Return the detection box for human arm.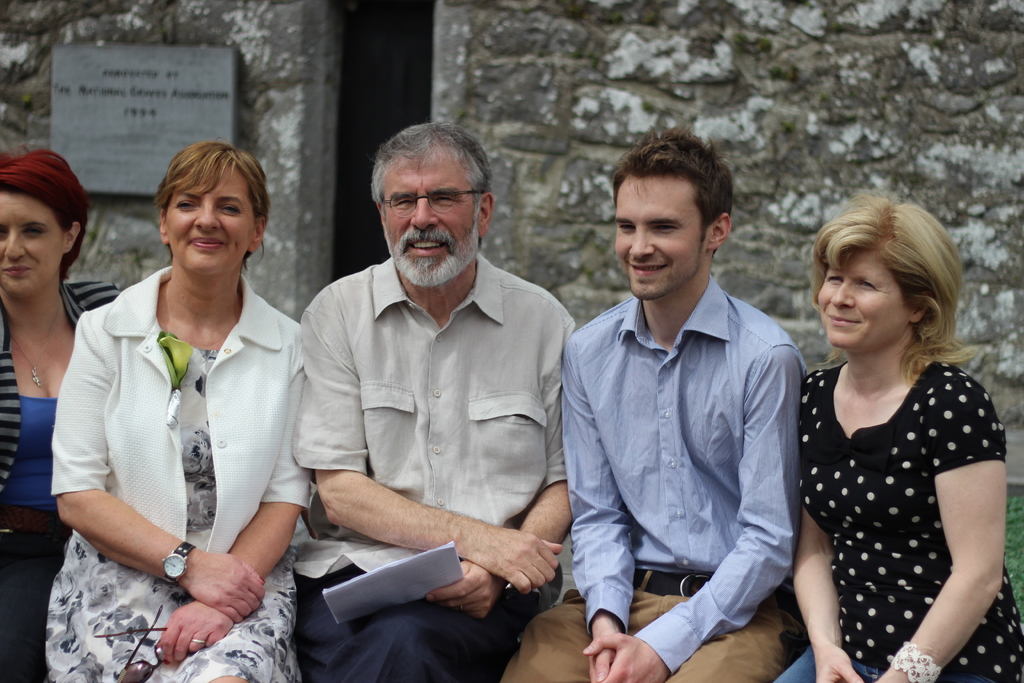
bbox=(47, 308, 266, 625).
